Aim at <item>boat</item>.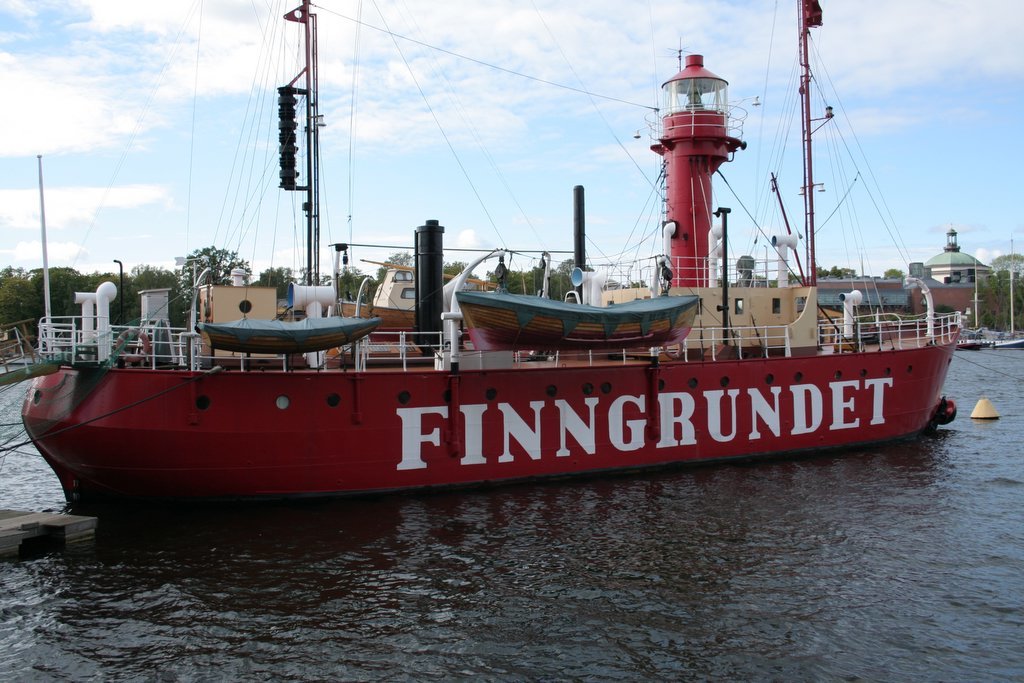
Aimed at bbox(462, 249, 709, 359).
